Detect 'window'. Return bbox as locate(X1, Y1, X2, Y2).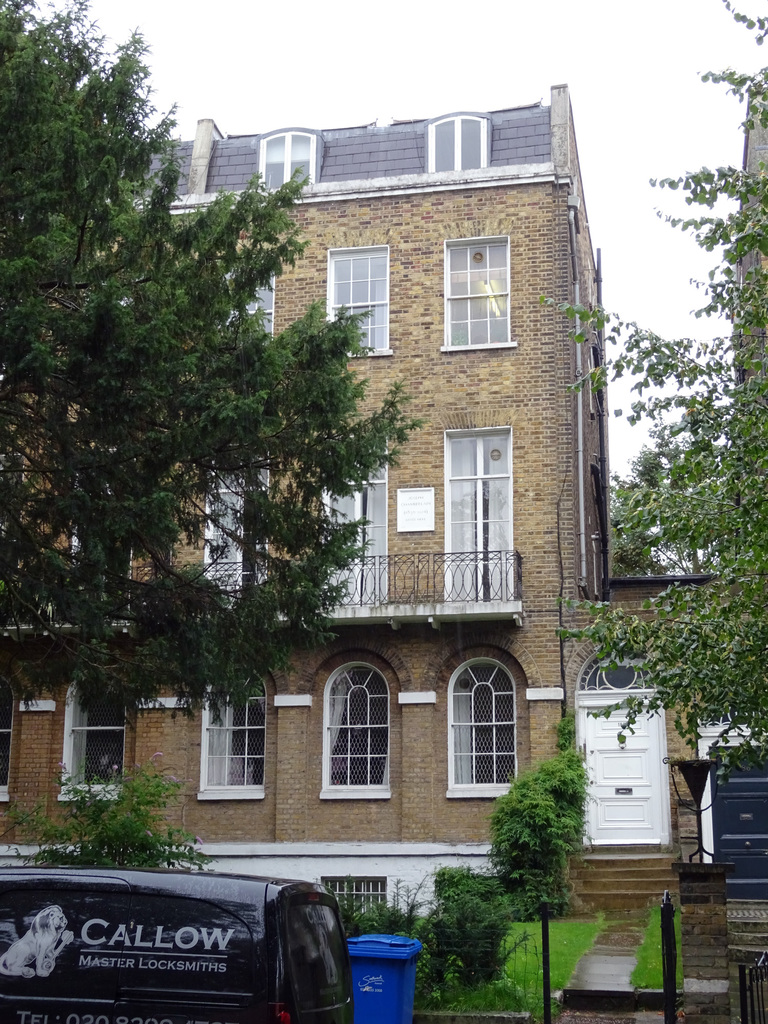
locate(258, 132, 321, 200).
